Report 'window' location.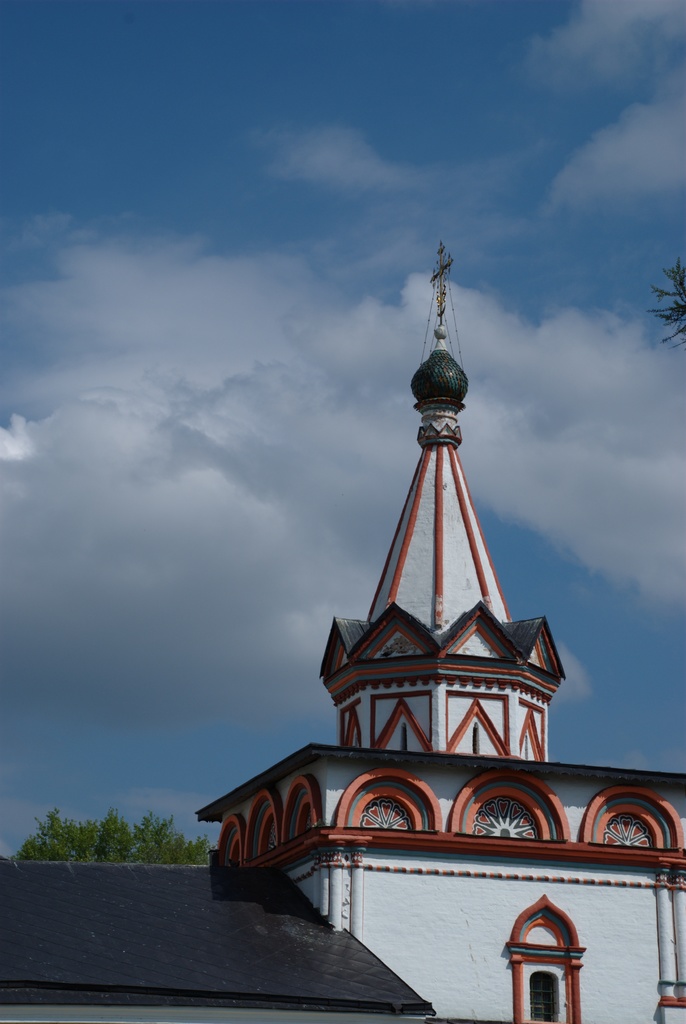
Report: 530 972 562 1023.
